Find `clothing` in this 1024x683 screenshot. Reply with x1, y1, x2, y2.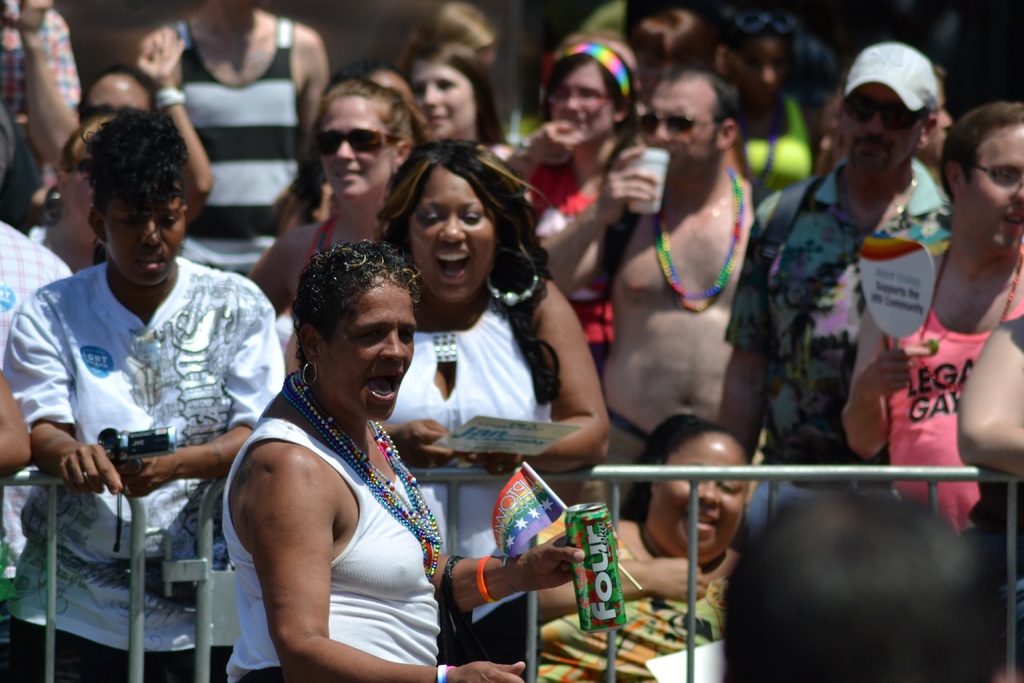
376, 273, 614, 682.
